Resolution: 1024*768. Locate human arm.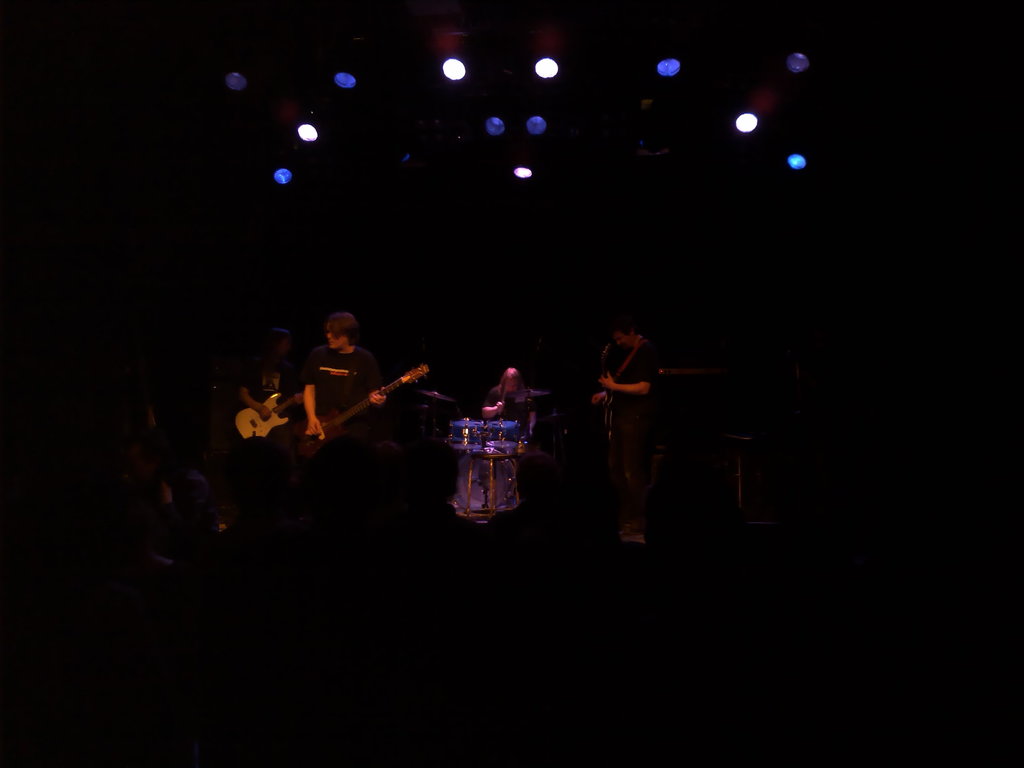
{"left": 484, "top": 394, "right": 505, "bottom": 417}.
